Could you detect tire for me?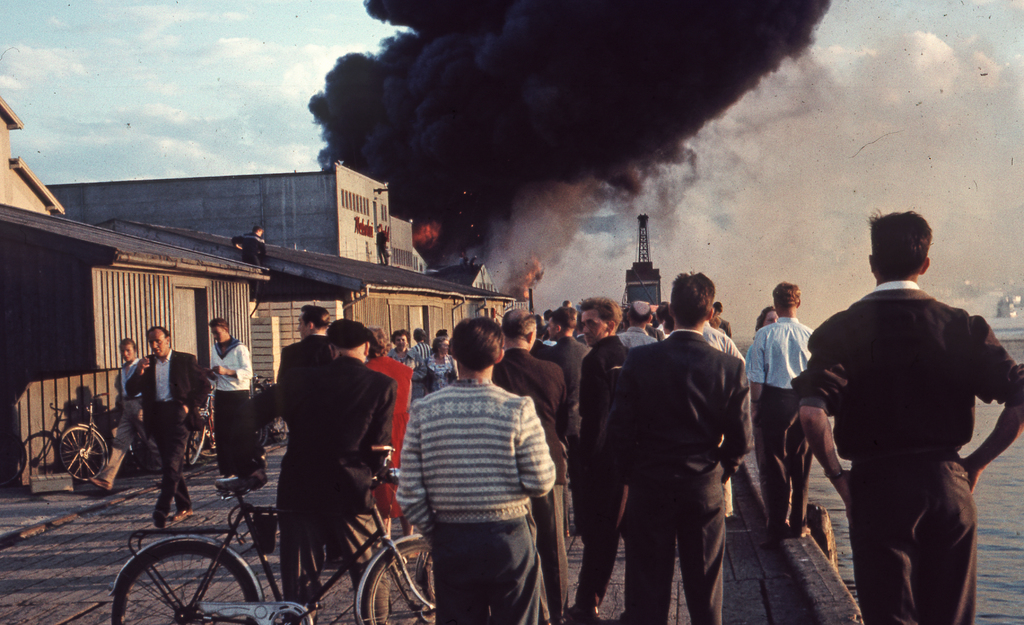
Detection result: [269, 416, 291, 446].
